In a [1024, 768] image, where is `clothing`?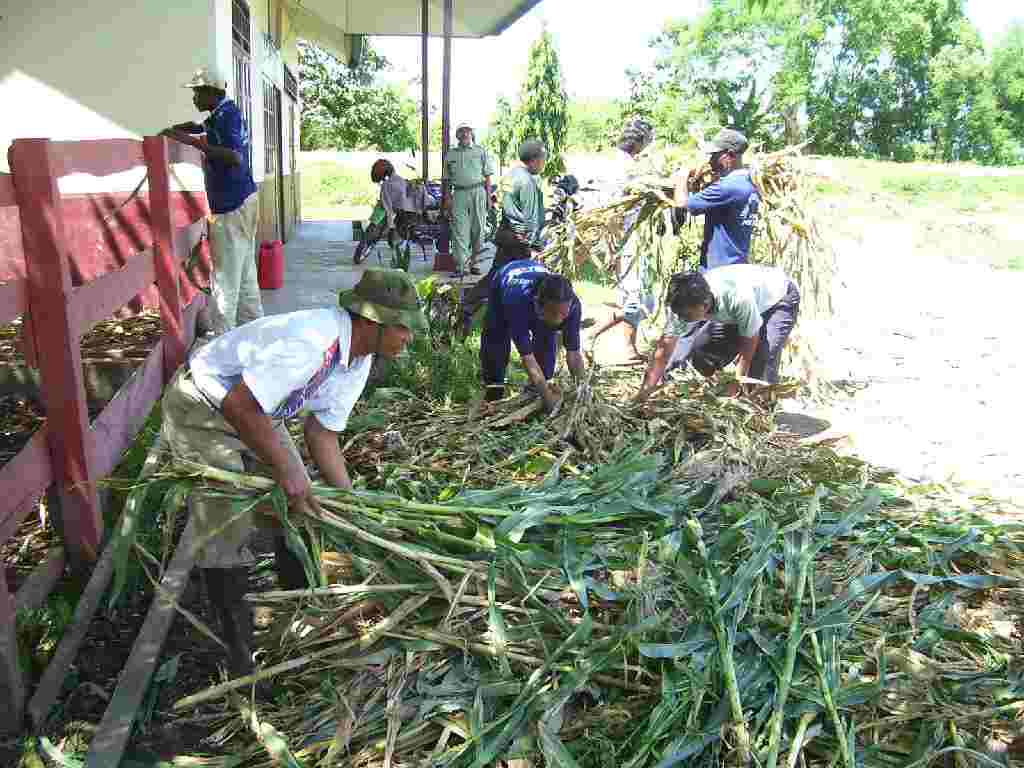
crop(665, 160, 761, 373).
